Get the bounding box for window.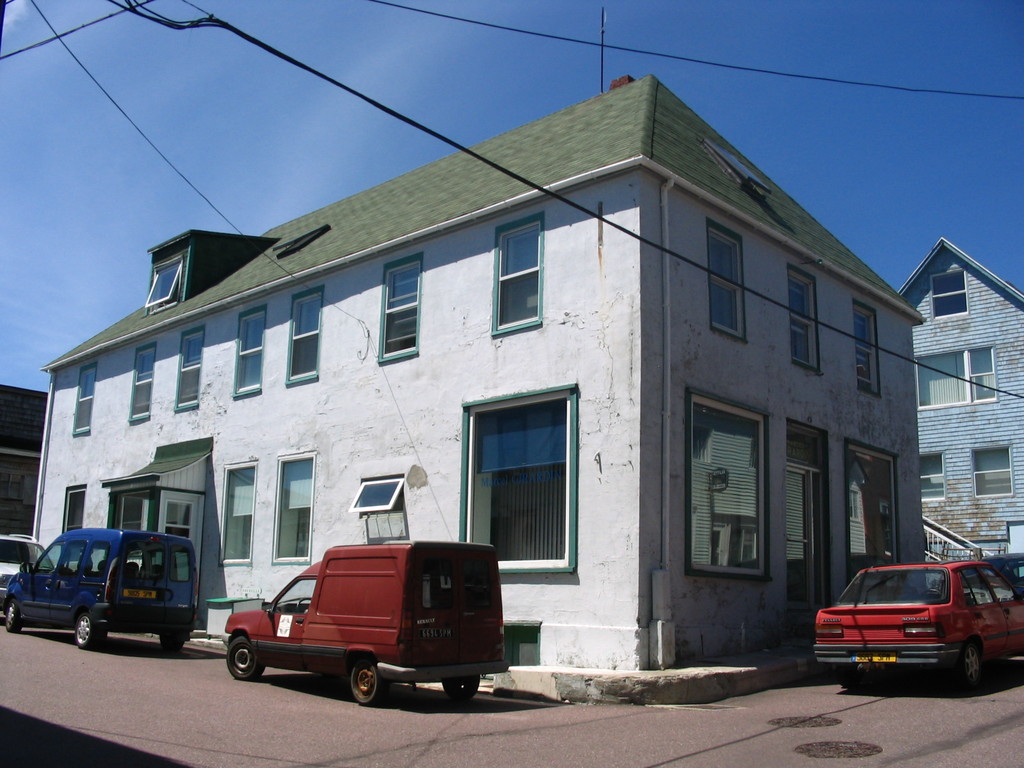
bbox(145, 259, 182, 311).
